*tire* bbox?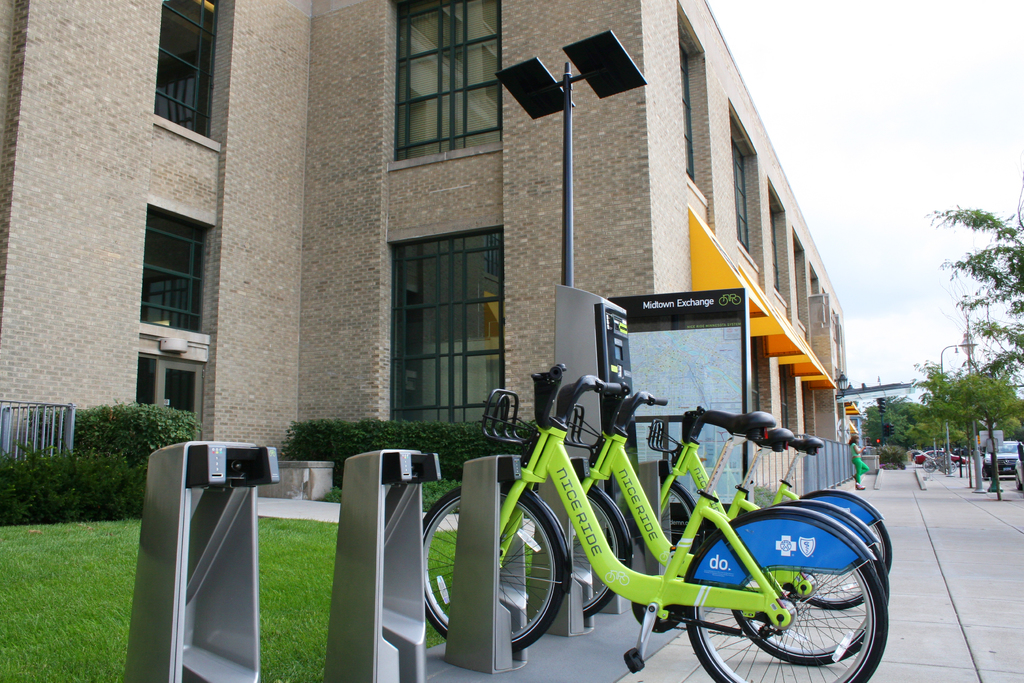
rect(421, 491, 564, 656)
